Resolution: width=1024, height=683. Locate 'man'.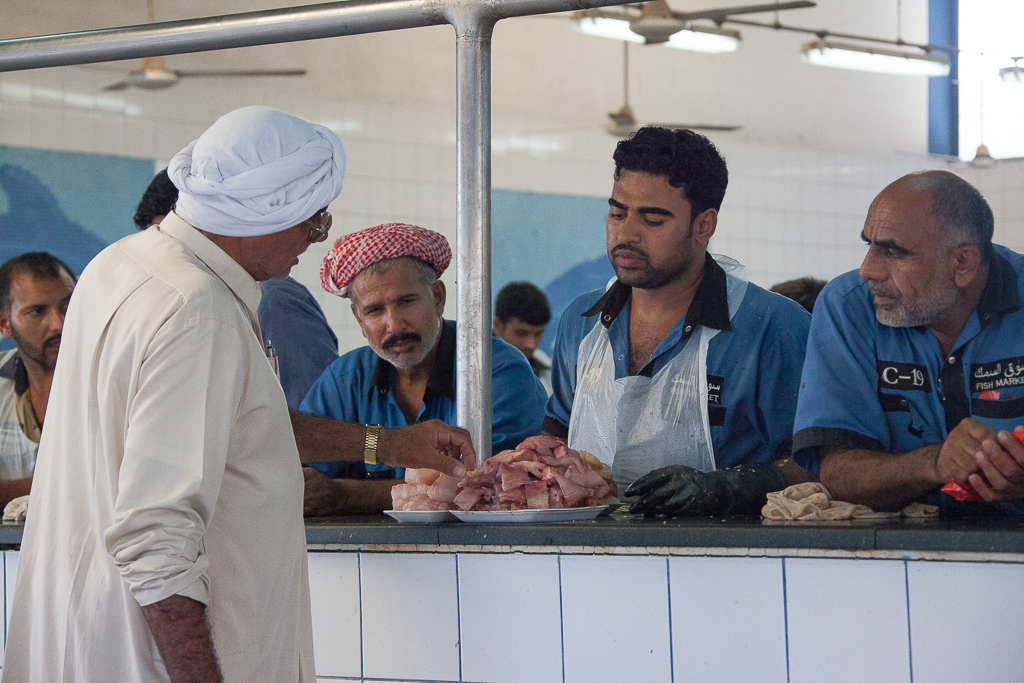
x1=542 y1=116 x2=819 y2=519.
